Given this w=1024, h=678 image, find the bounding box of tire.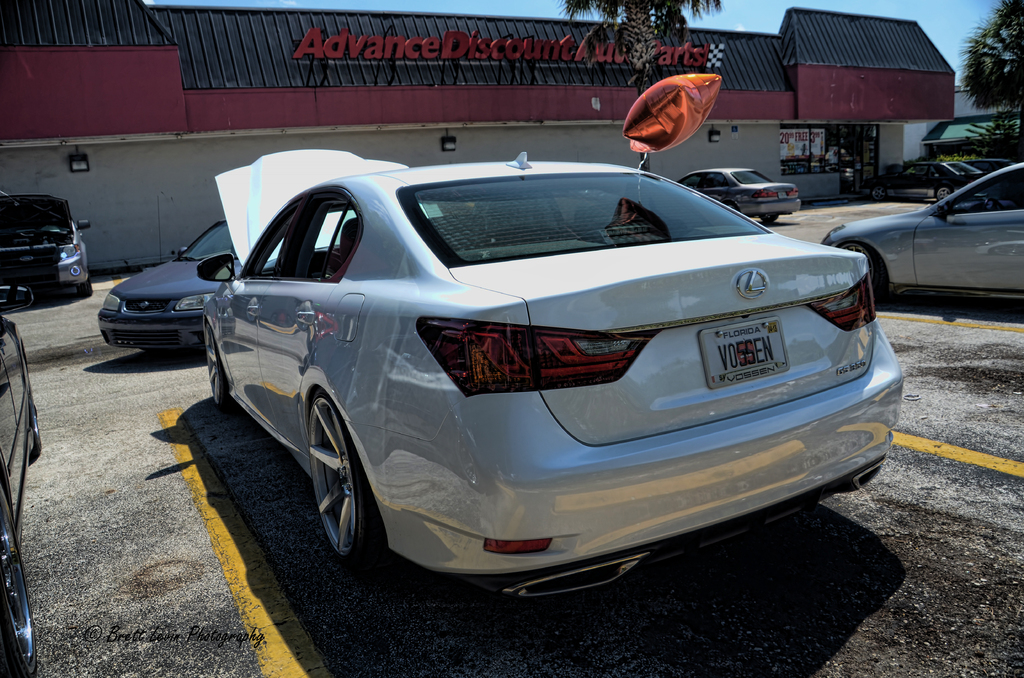
l=935, t=186, r=950, b=200.
